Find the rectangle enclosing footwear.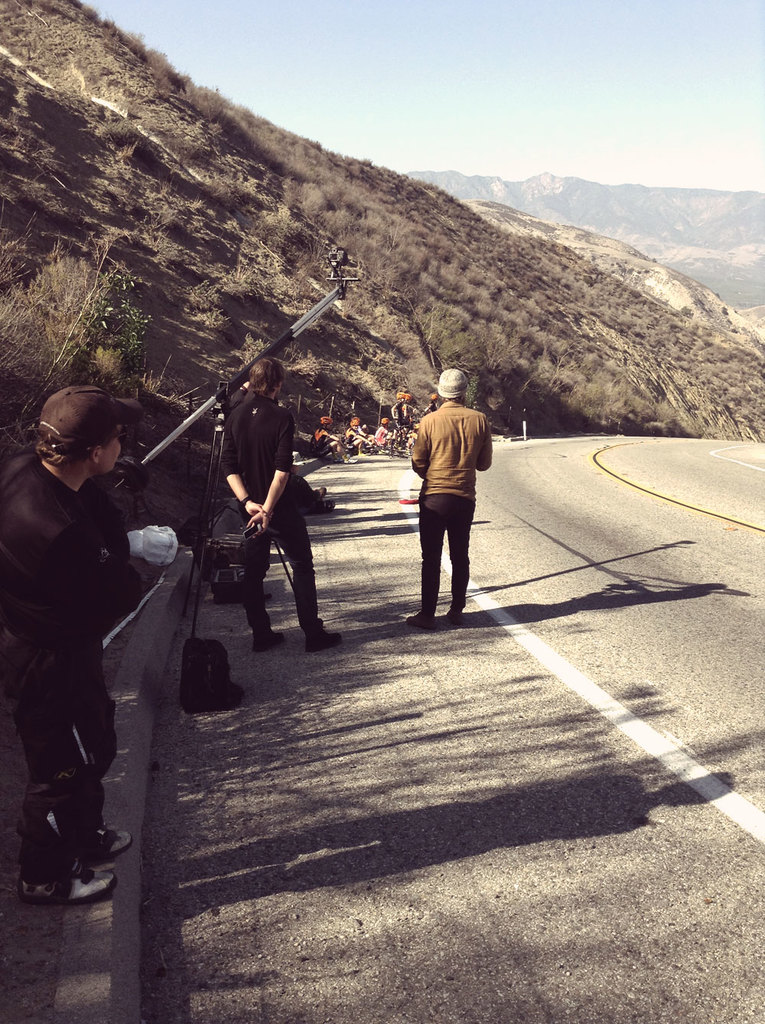
box=[343, 458, 357, 467].
